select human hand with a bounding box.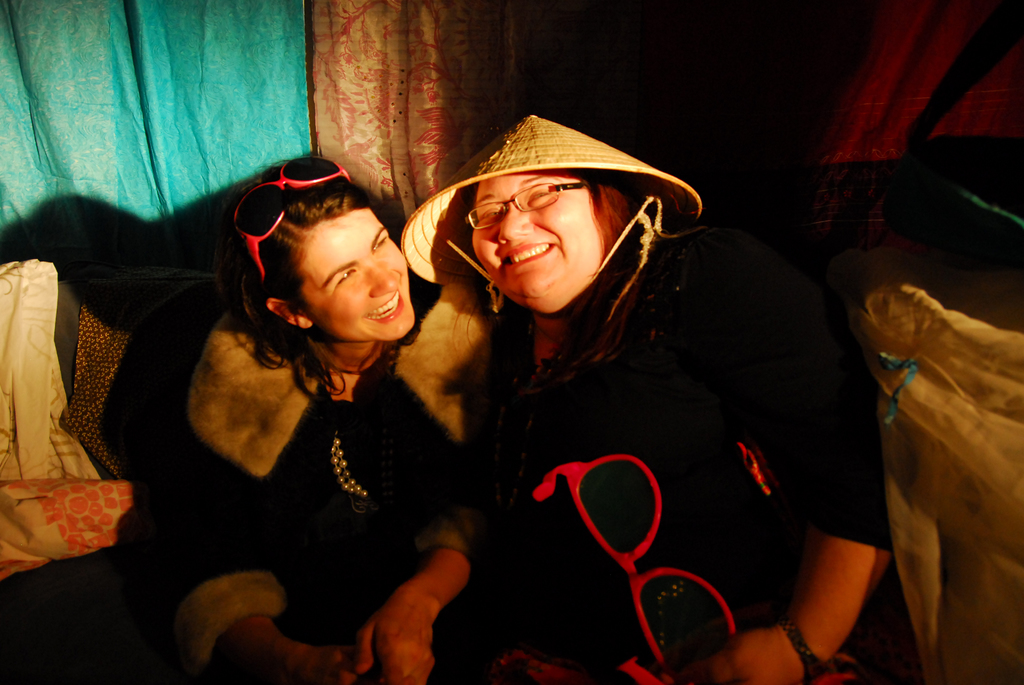
select_region(308, 647, 384, 684).
